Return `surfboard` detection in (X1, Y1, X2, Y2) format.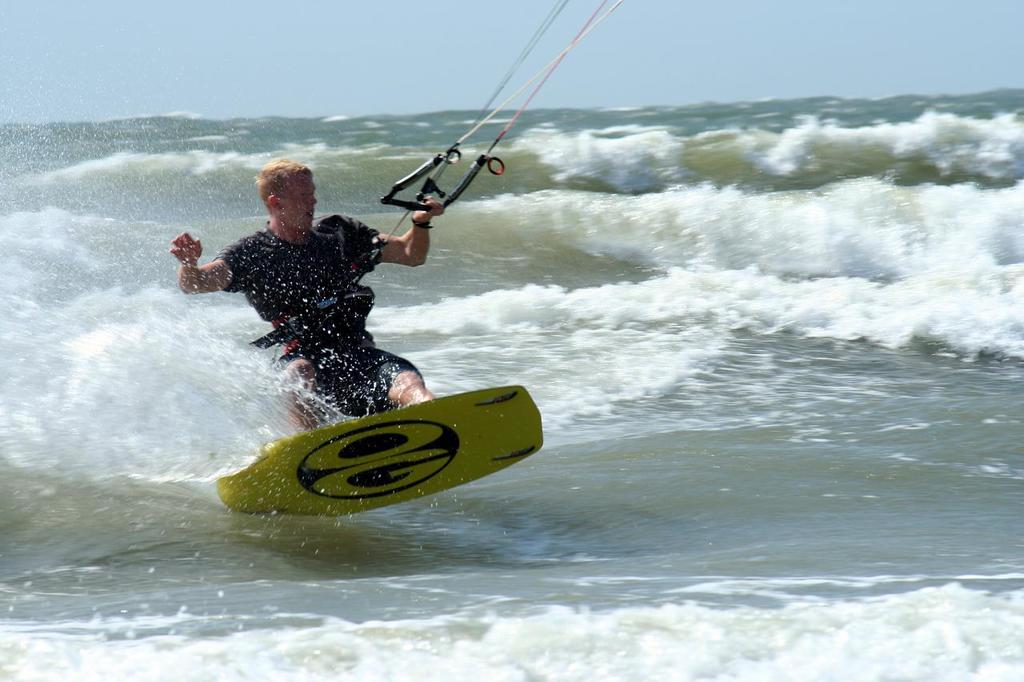
(215, 385, 544, 522).
